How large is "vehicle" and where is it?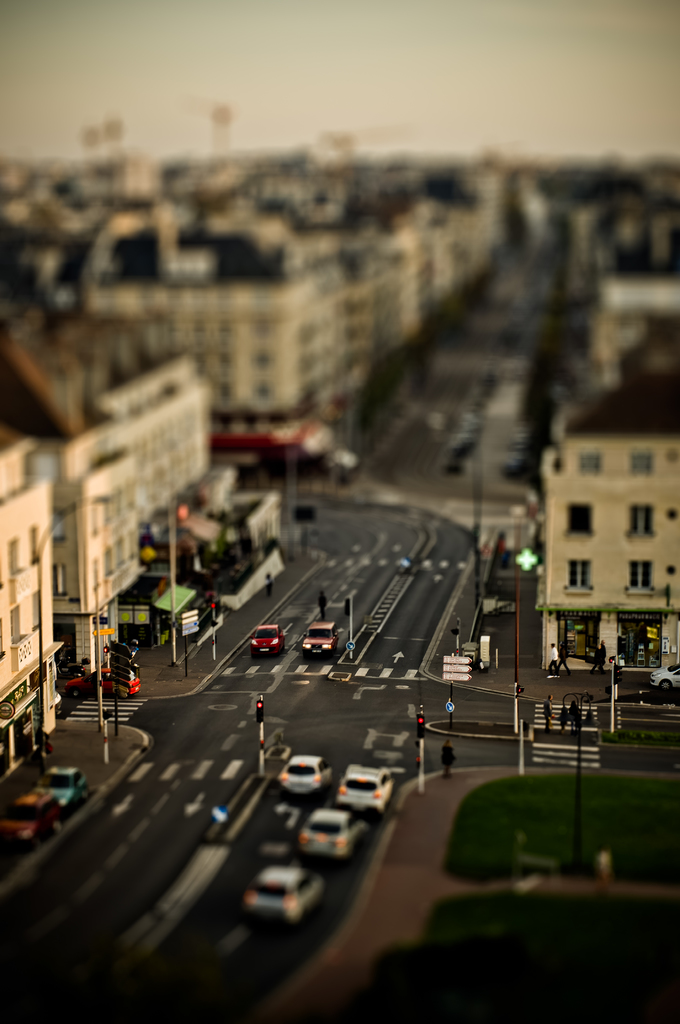
Bounding box: bbox=(239, 861, 332, 924).
